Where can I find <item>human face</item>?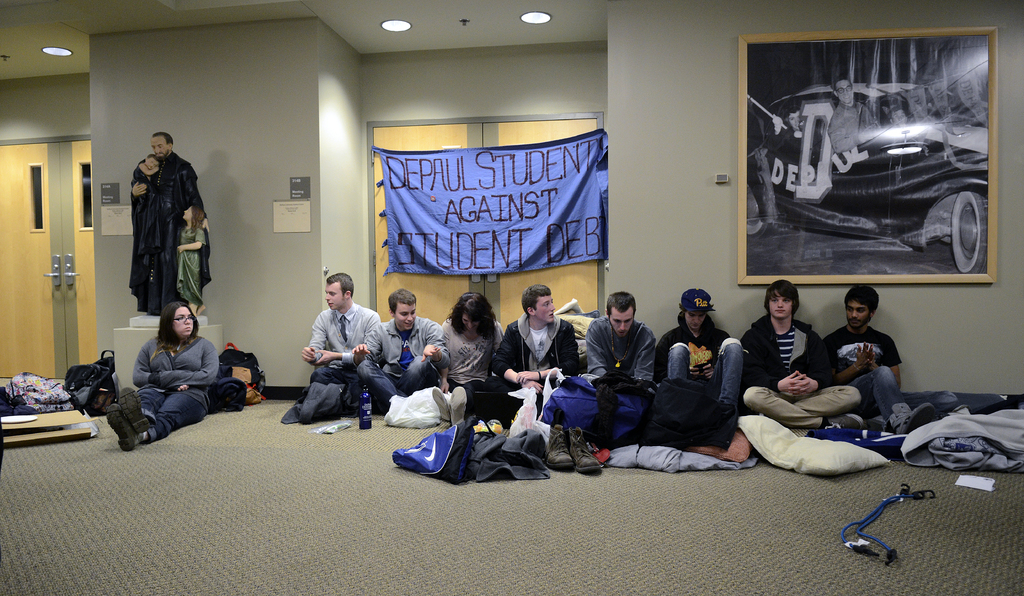
You can find it at box=[463, 314, 481, 330].
